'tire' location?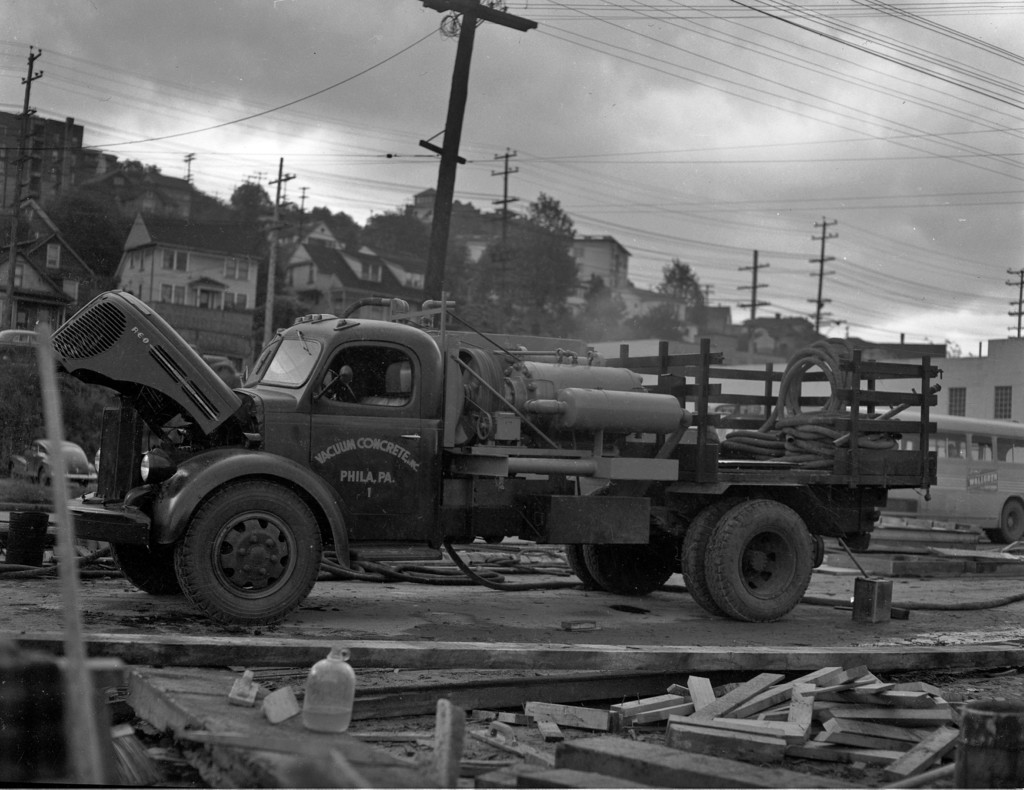
x1=682, y1=502, x2=735, y2=611
